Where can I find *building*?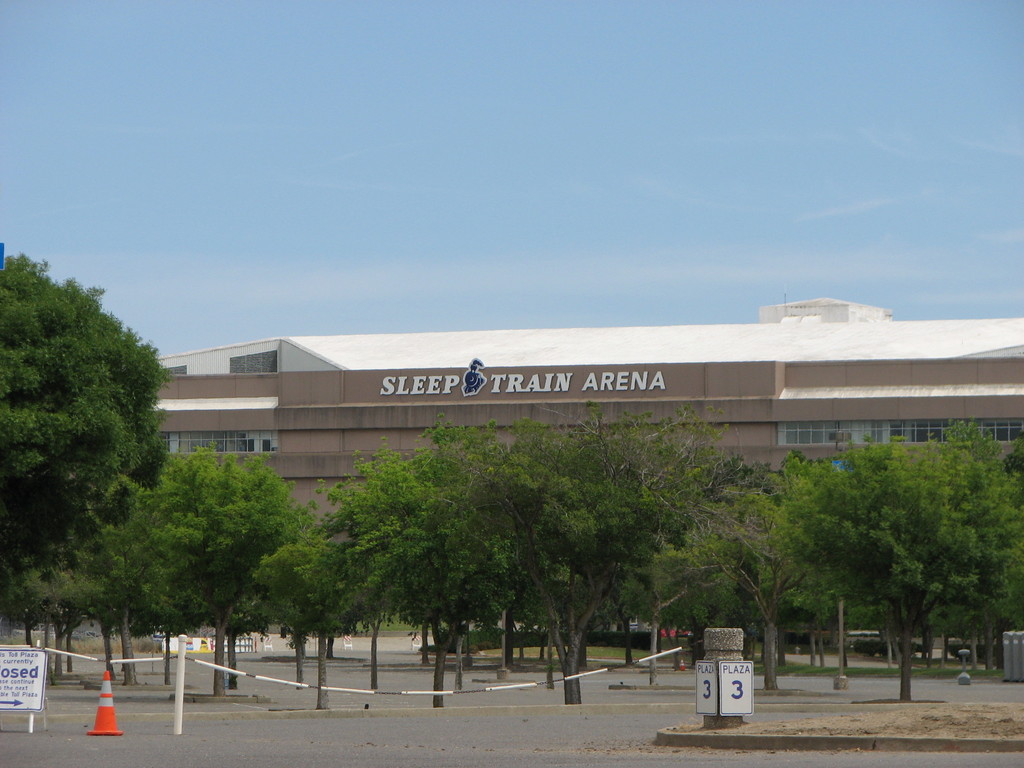
You can find it at x1=148, y1=288, x2=1023, y2=650.
